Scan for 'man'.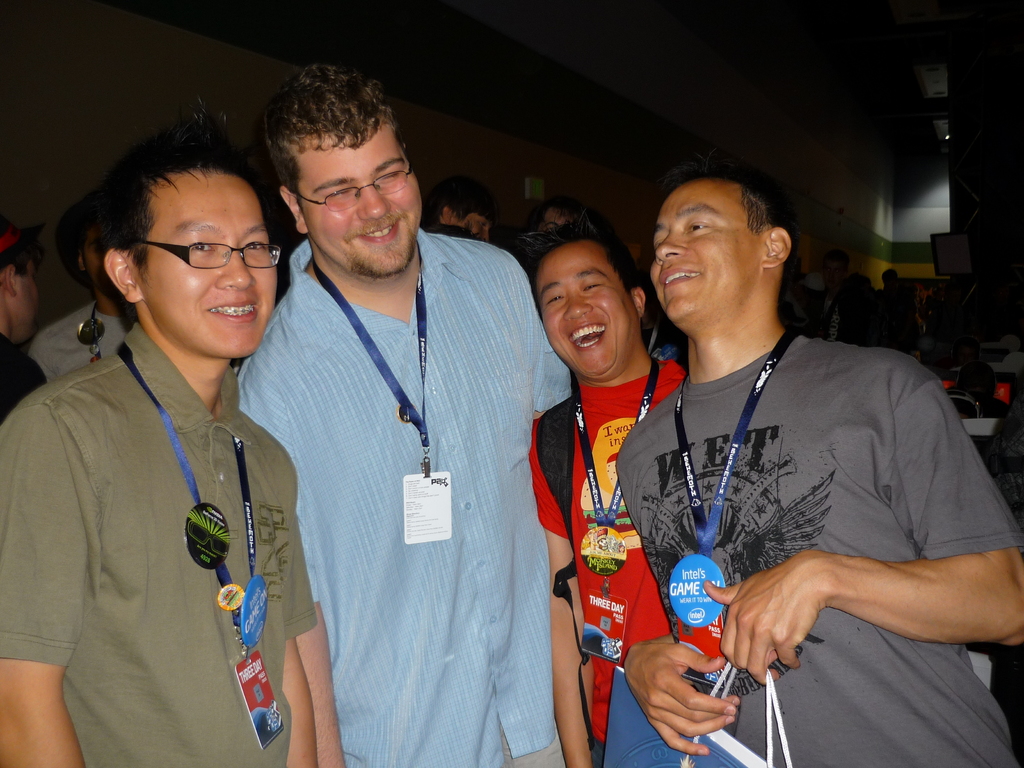
Scan result: (522, 217, 692, 767).
